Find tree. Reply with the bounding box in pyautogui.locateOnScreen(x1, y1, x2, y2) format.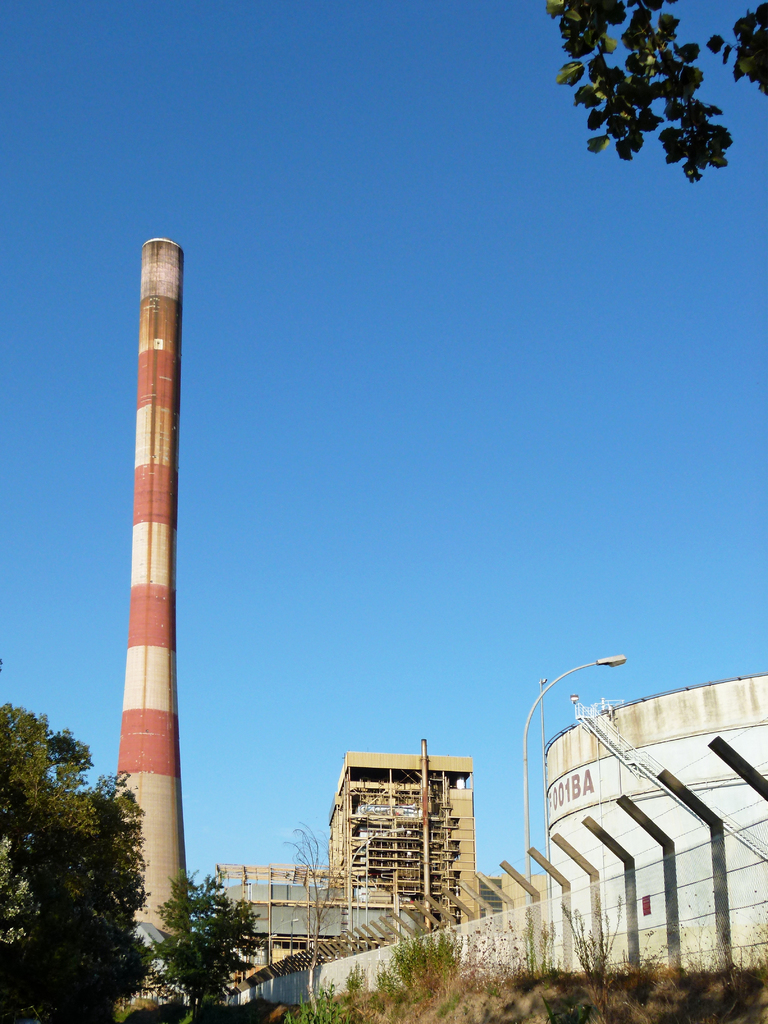
pyautogui.locateOnScreen(541, 0, 767, 186).
